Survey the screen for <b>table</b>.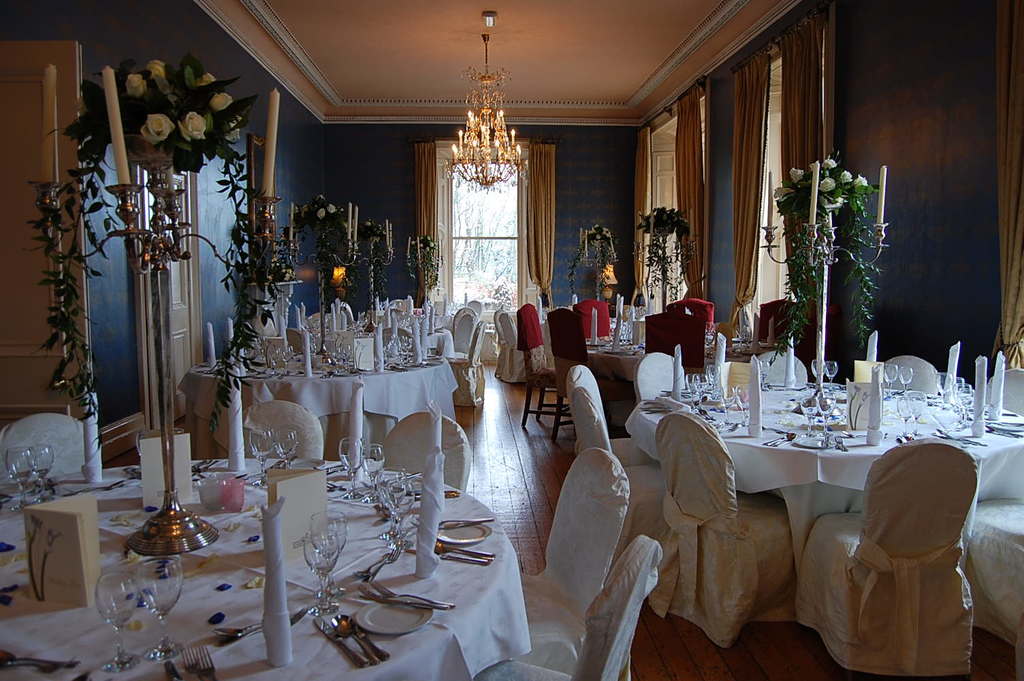
Survey found: (624,390,1023,568).
